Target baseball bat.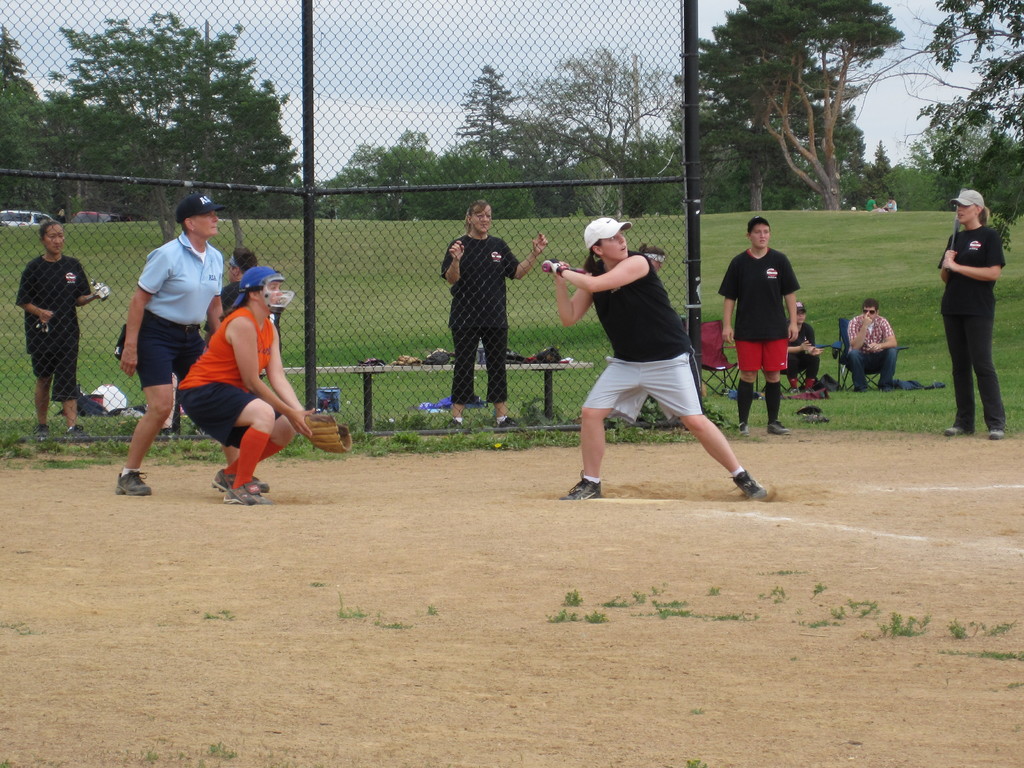
Target region: <bbox>540, 259, 588, 276</bbox>.
